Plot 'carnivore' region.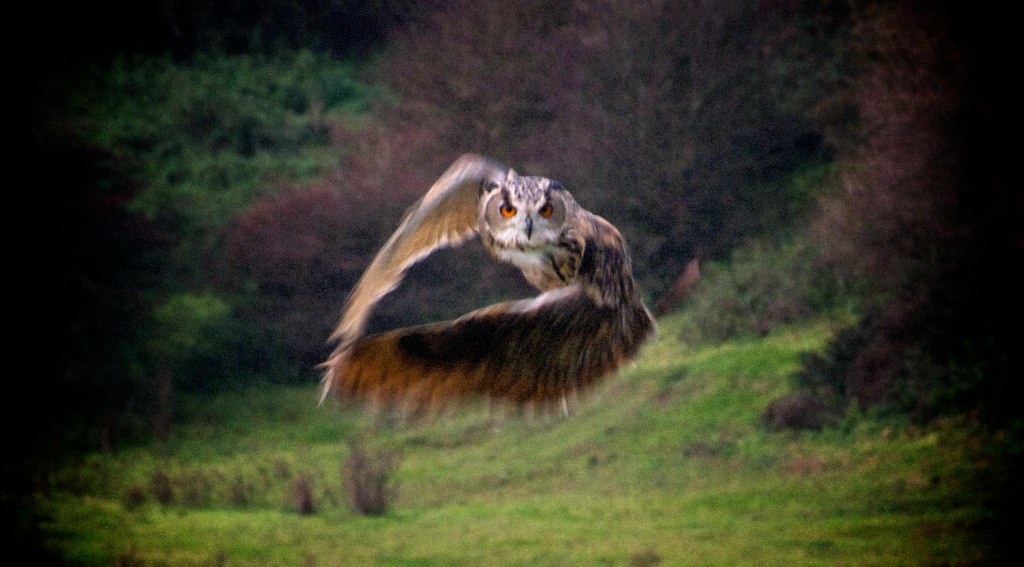
Plotted at 302:156:650:430.
